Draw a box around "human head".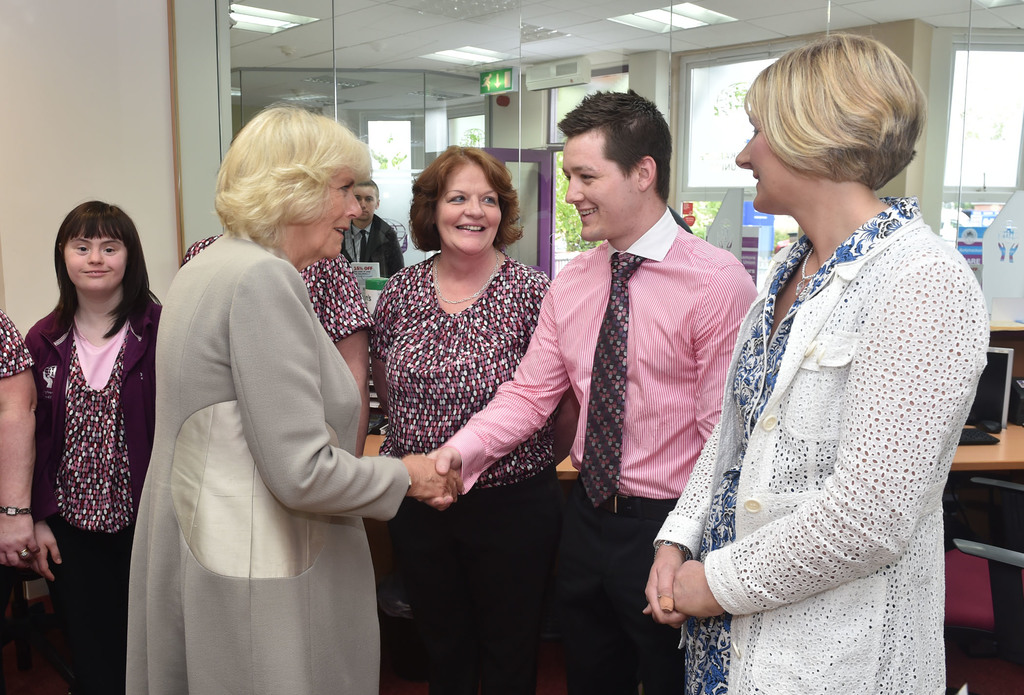
box(428, 143, 506, 258).
